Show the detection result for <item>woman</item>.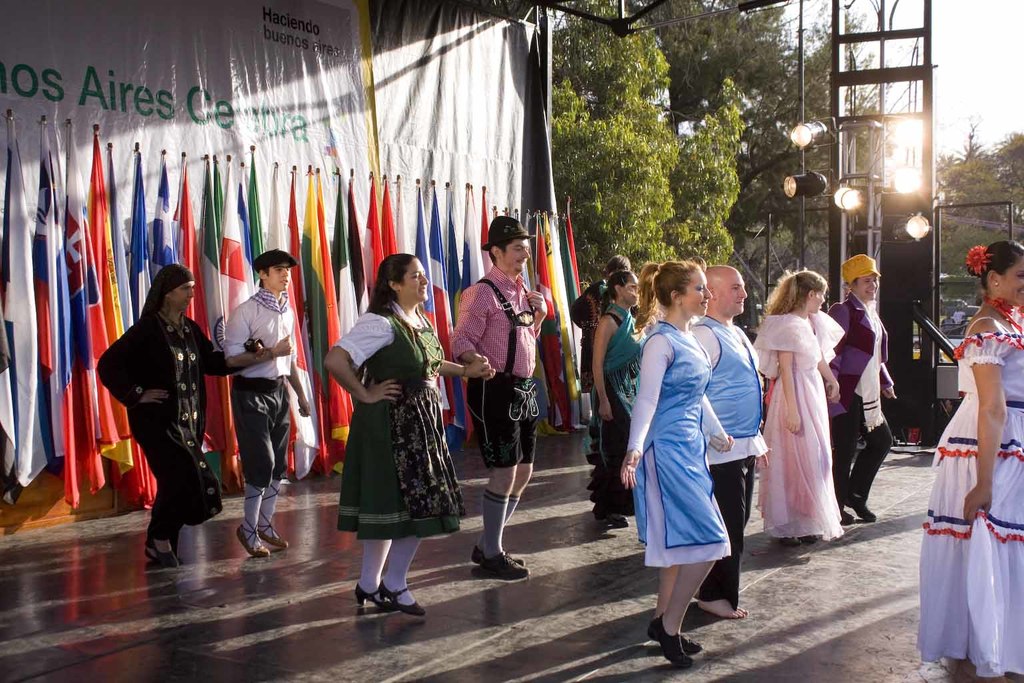
region(752, 270, 850, 551).
